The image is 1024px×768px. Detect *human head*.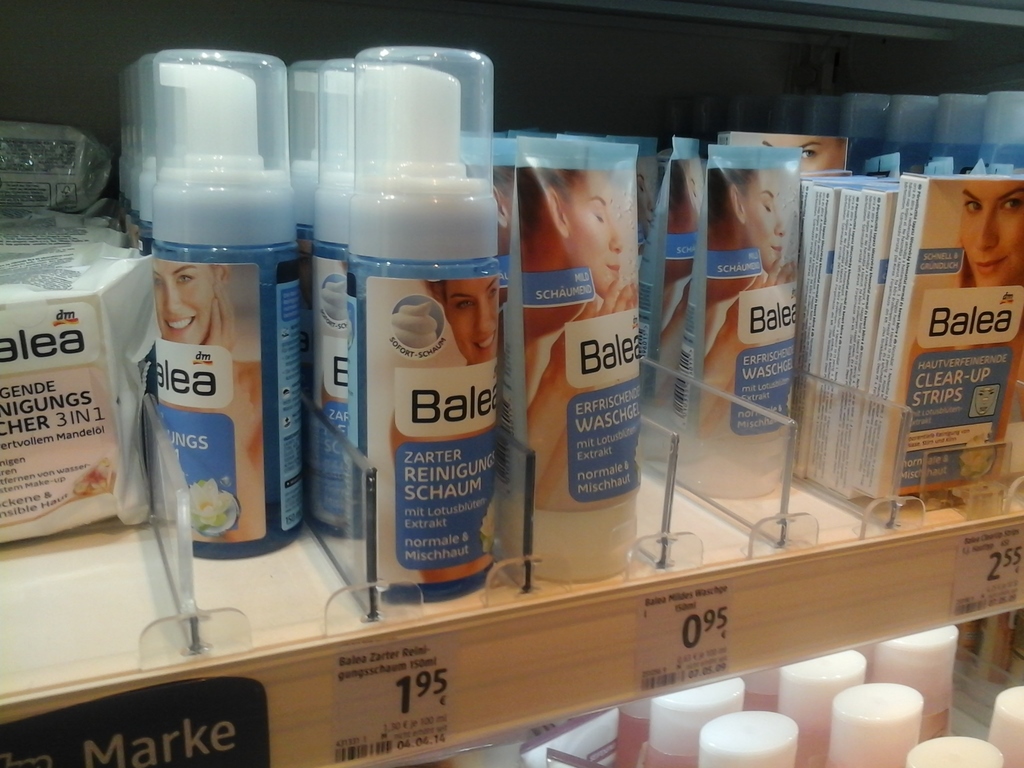
Detection: [left=756, top=132, right=847, bottom=182].
